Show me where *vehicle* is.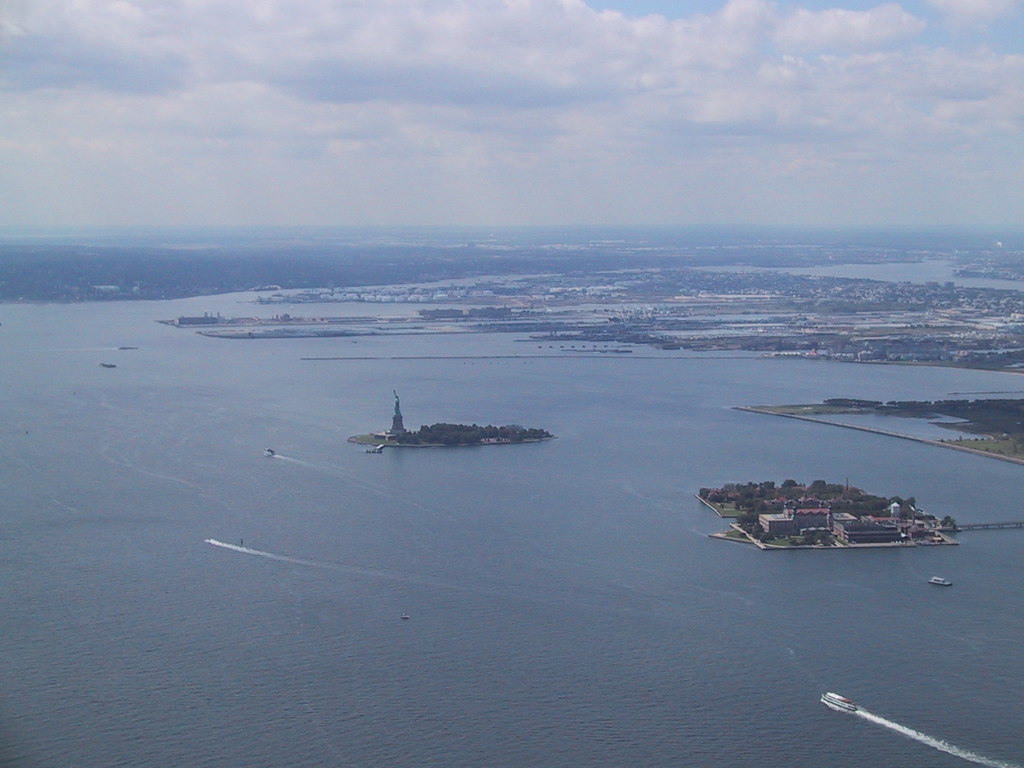
*vehicle* is at {"left": 819, "top": 692, "right": 858, "bottom": 714}.
